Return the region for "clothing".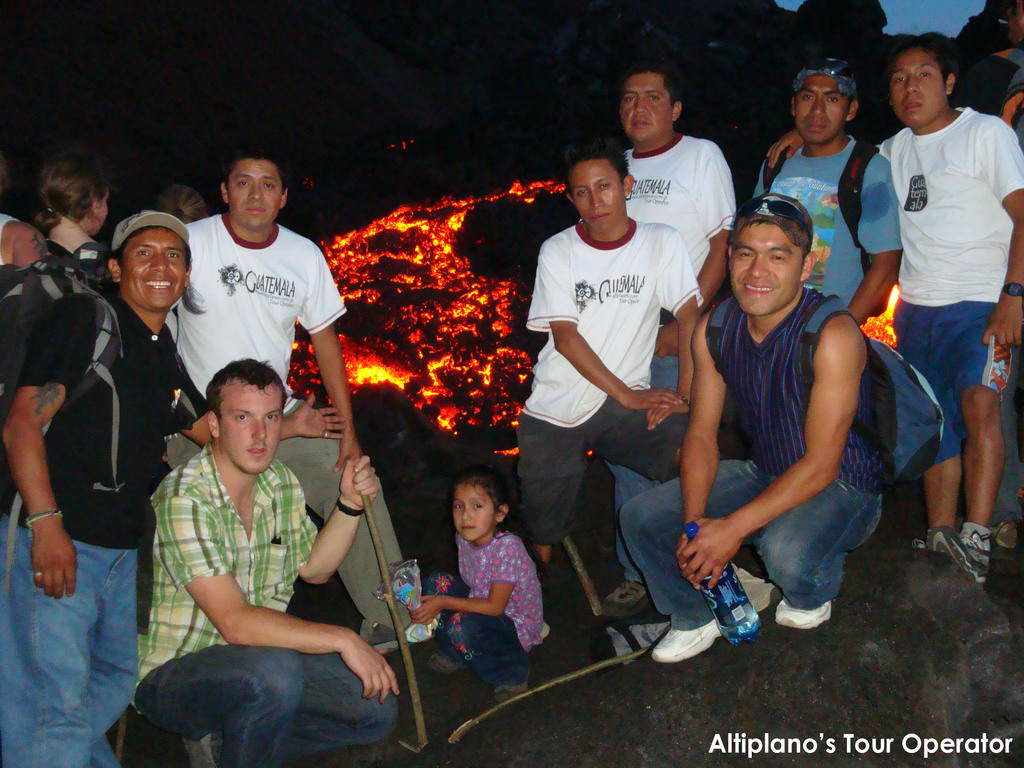
rect(171, 215, 356, 424).
